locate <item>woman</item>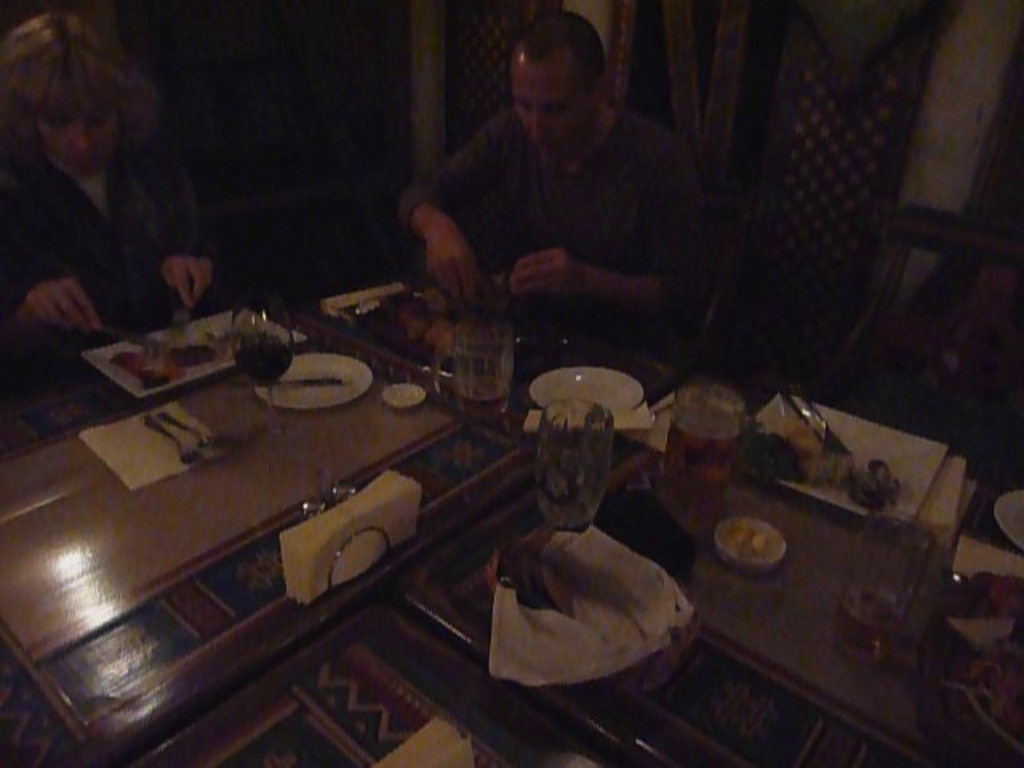
[x1=0, y1=10, x2=226, y2=384]
